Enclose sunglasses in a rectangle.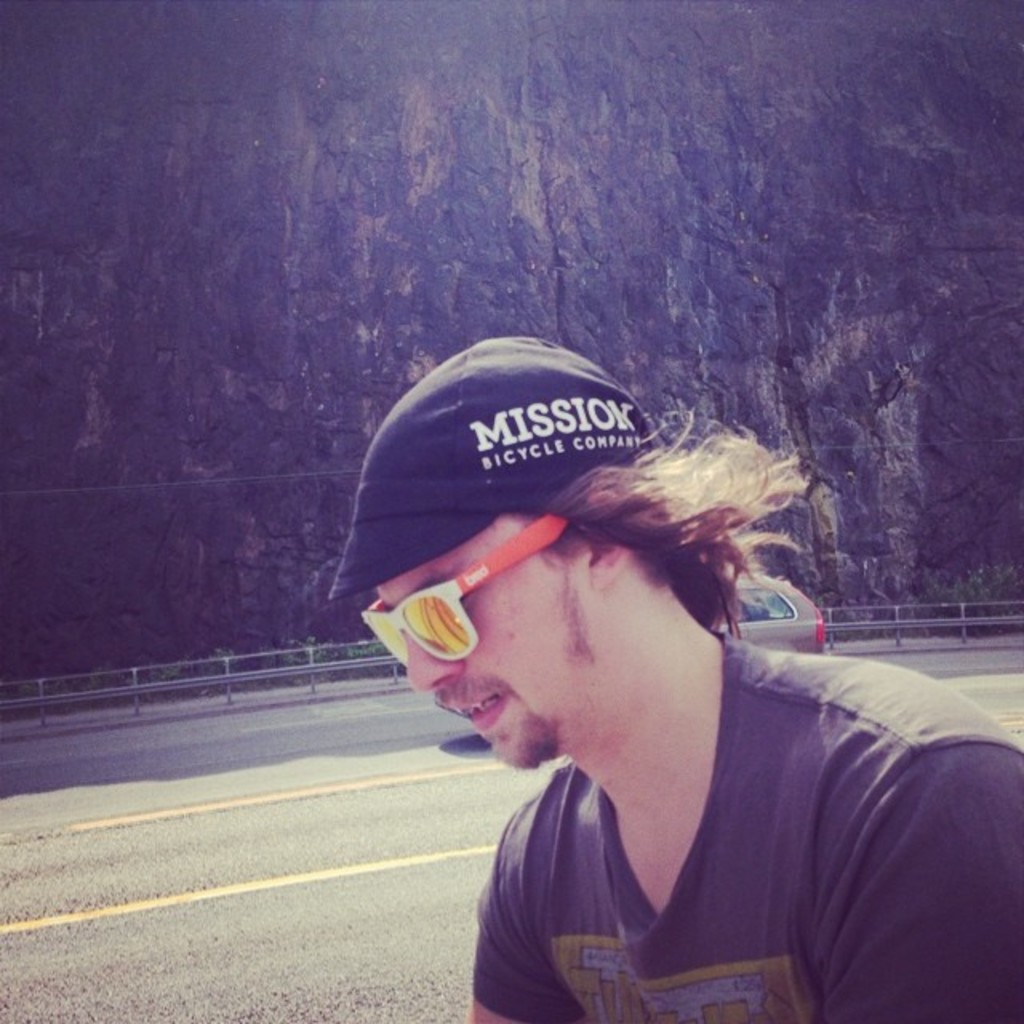
detection(360, 514, 568, 670).
